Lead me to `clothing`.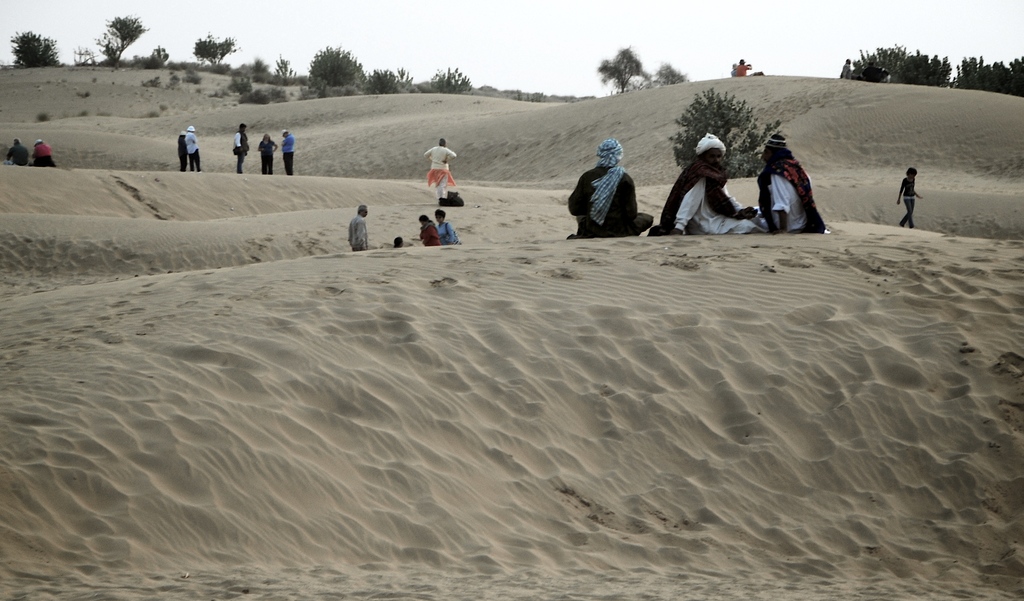
Lead to BBox(278, 138, 297, 176).
